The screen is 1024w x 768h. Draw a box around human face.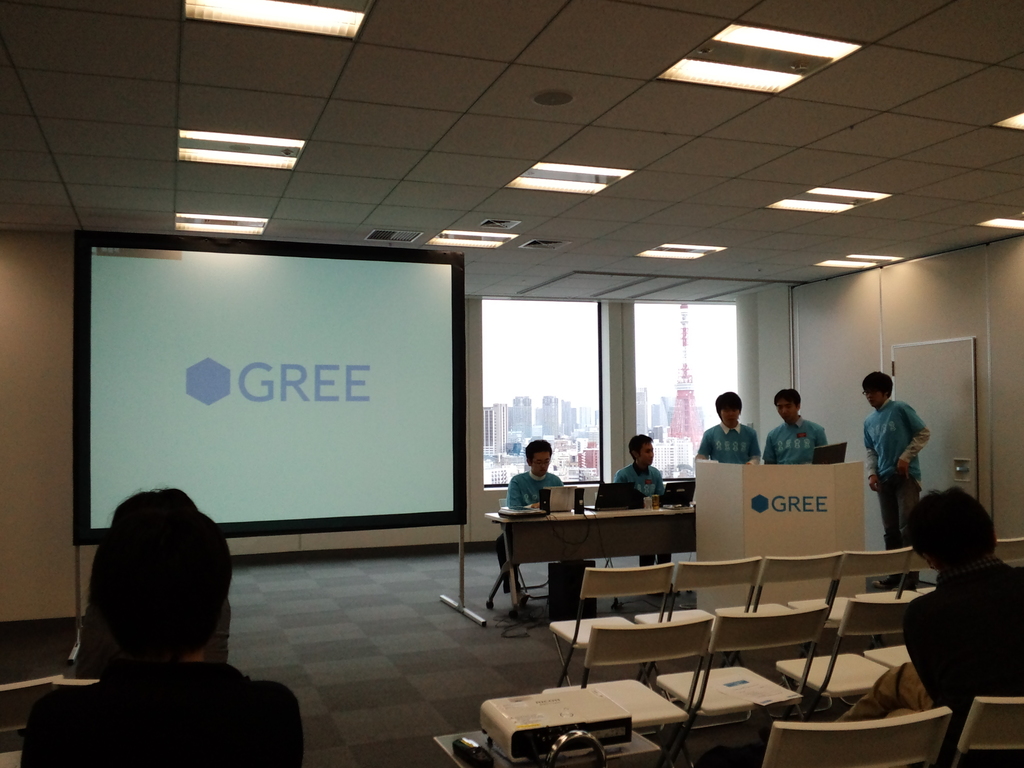
l=863, t=386, r=882, b=410.
